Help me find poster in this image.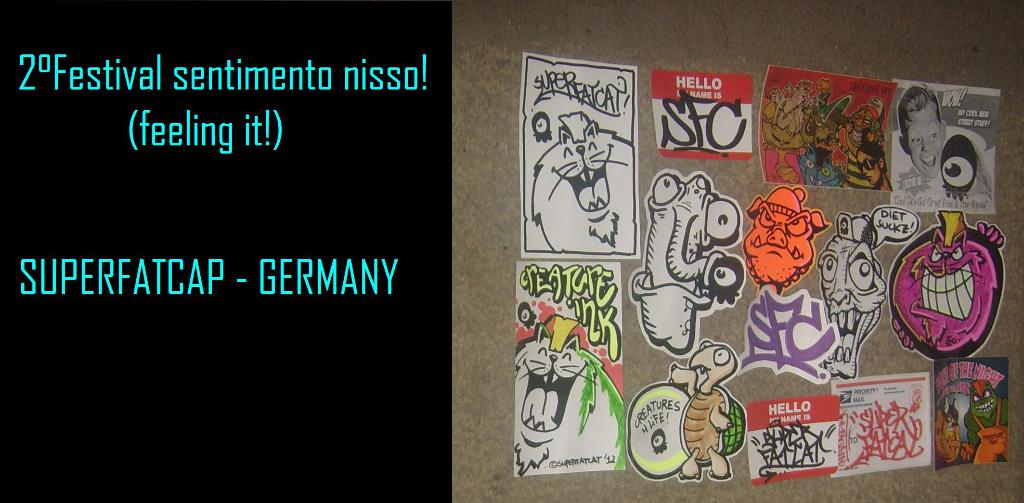
Found it: 0,0,454,502.
